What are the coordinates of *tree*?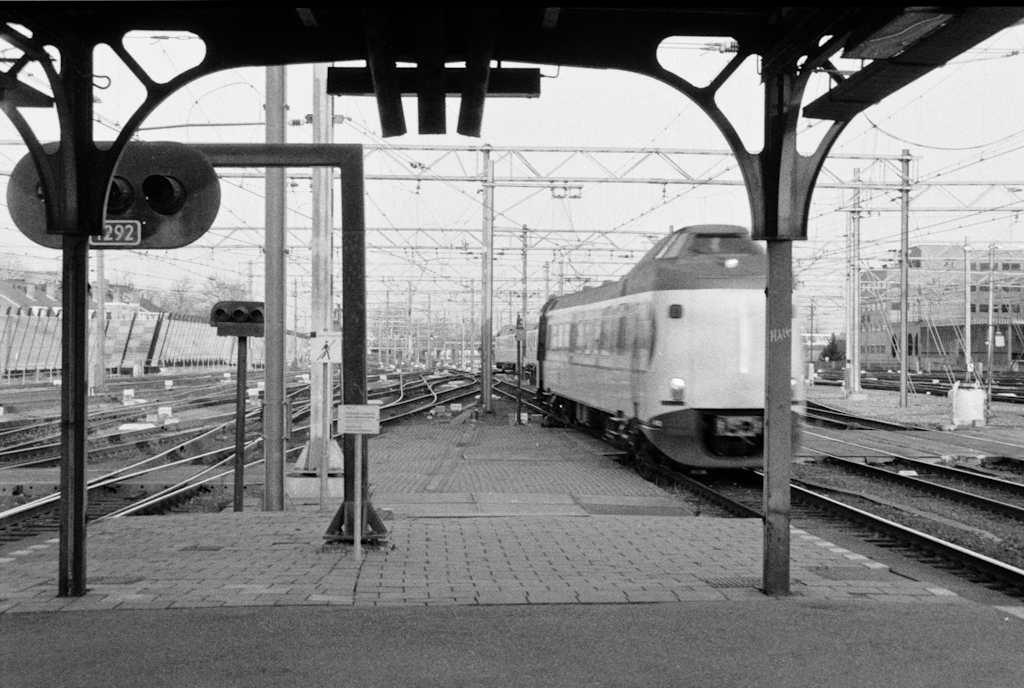
detection(817, 331, 844, 359).
